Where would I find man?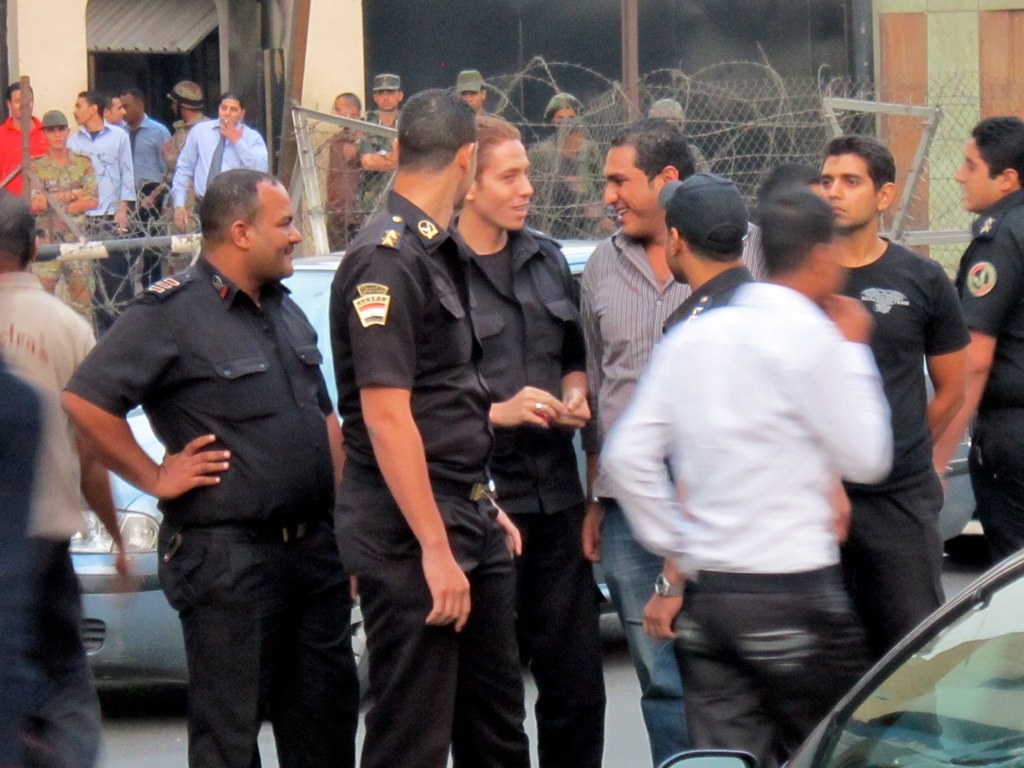
At 0:188:136:762.
